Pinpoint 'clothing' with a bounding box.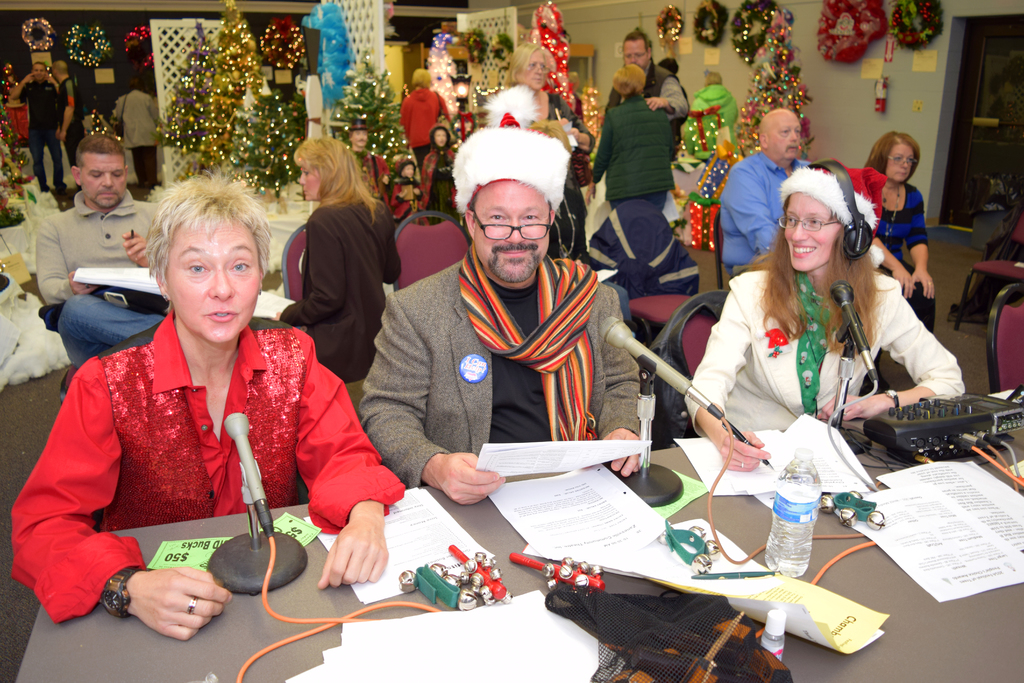
(x1=685, y1=251, x2=970, y2=443).
